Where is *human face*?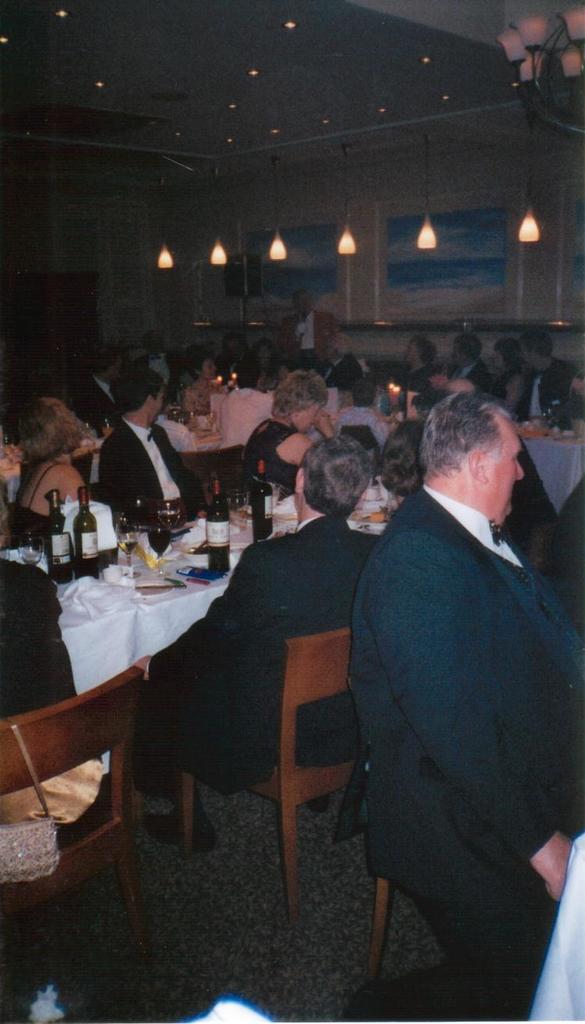
left=487, top=413, right=530, bottom=528.
